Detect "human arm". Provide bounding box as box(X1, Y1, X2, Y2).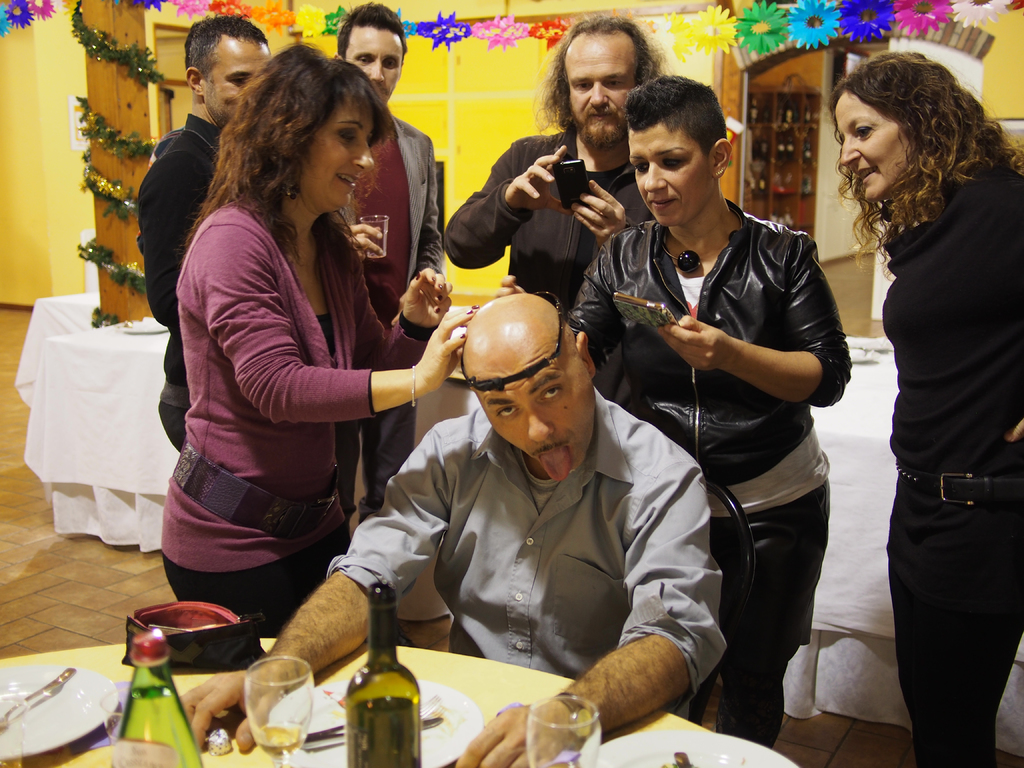
box(484, 241, 628, 371).
